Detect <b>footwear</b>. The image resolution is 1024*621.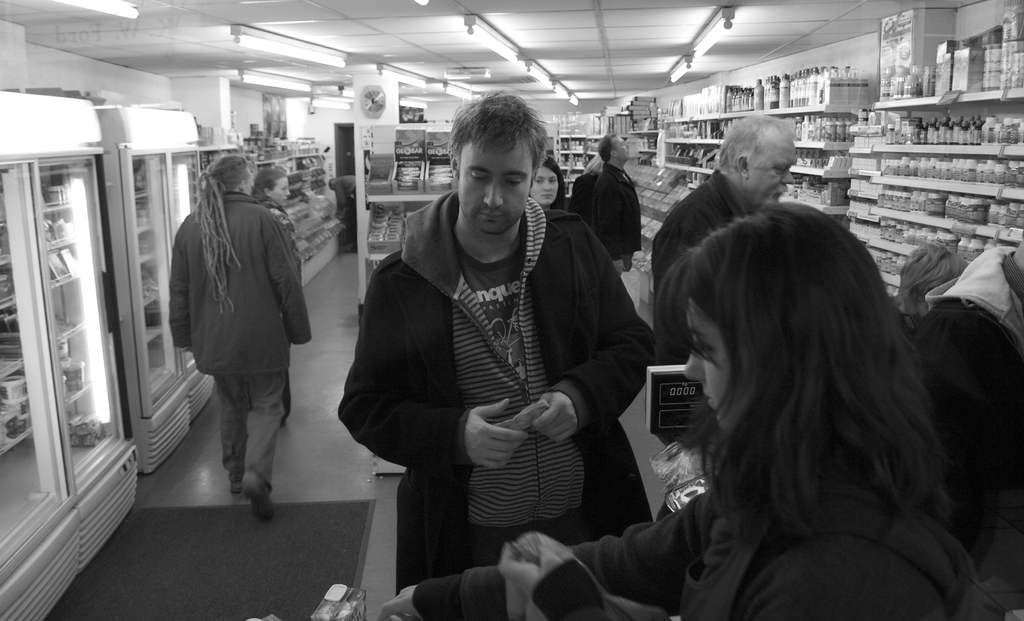
box=[230, 478, 242, 493].
